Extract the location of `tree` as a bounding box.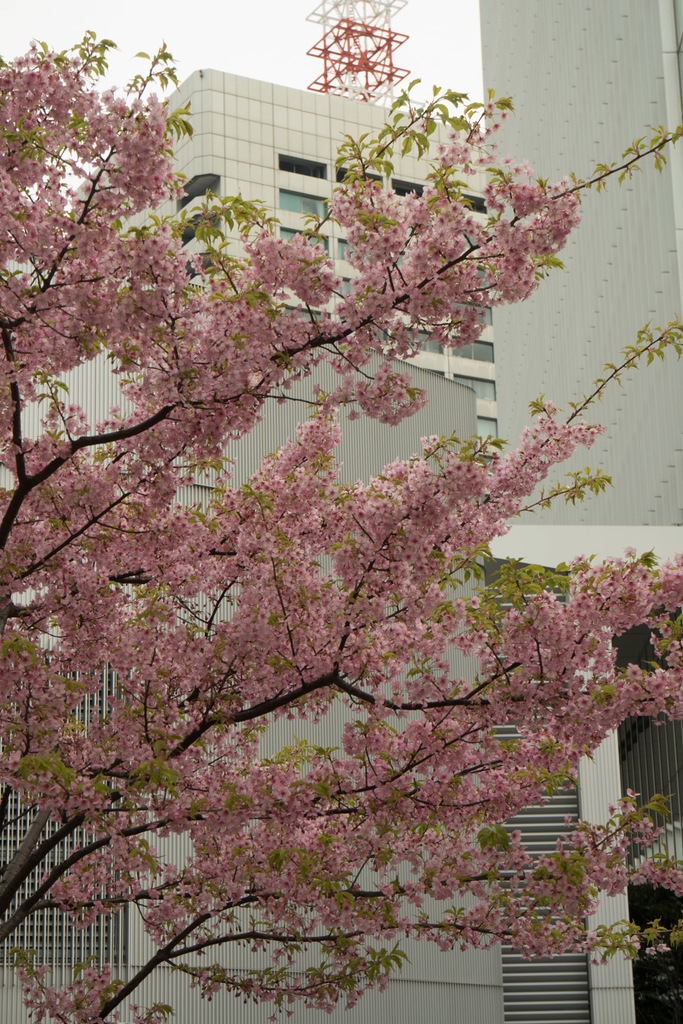
4/33/640/989.
